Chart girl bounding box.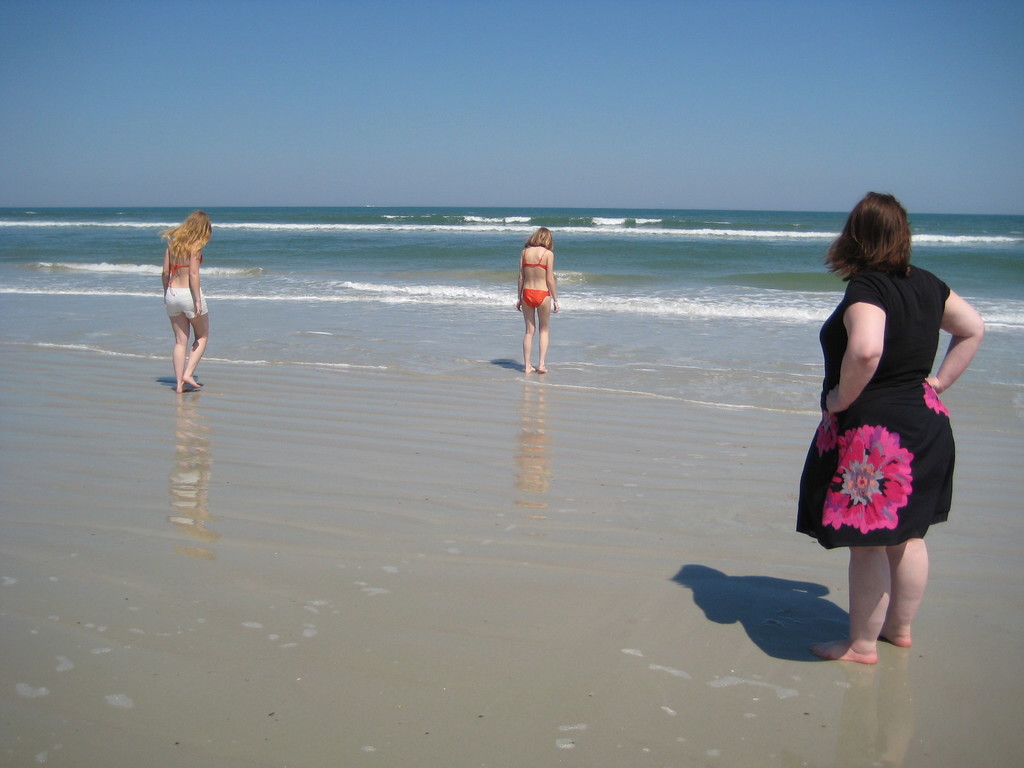
Charted: locate(518, 229, 559, 371).
